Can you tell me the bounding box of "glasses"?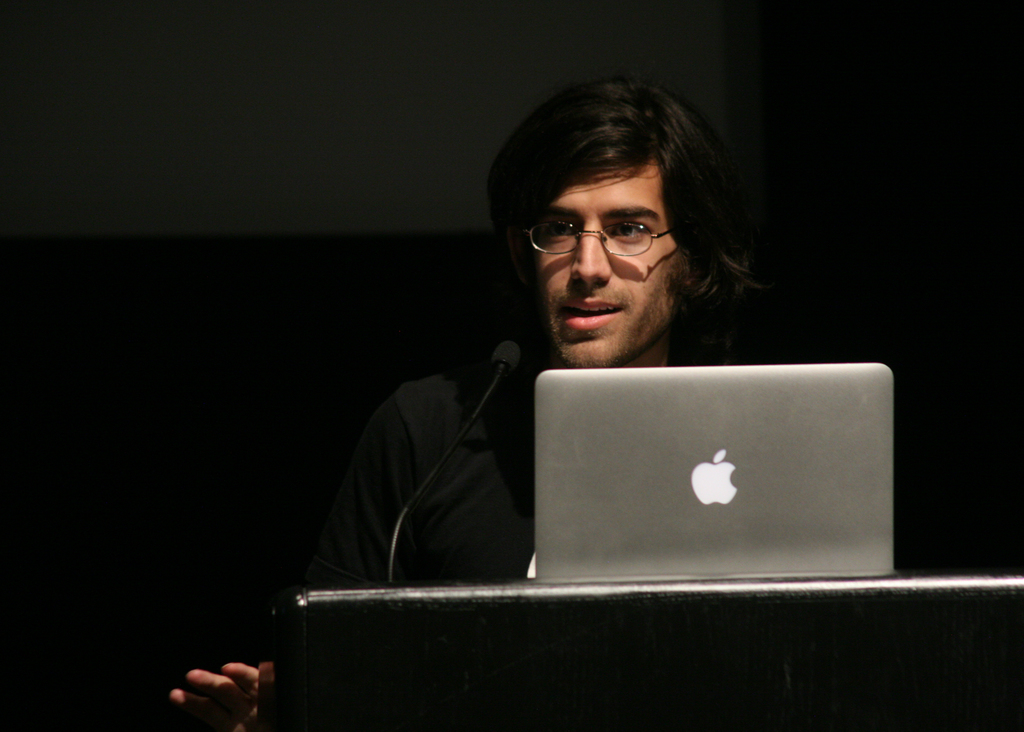
box=[519, 218, 671, 258].
